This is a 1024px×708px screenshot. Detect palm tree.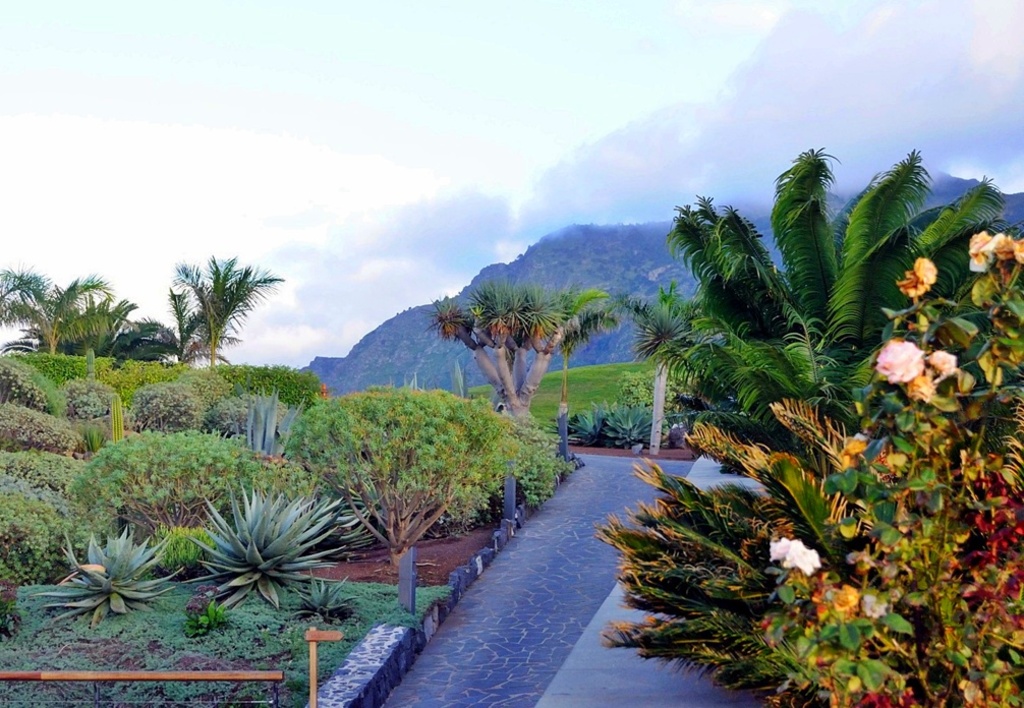
x1=460 y1=292 x2=523 y2=397.
